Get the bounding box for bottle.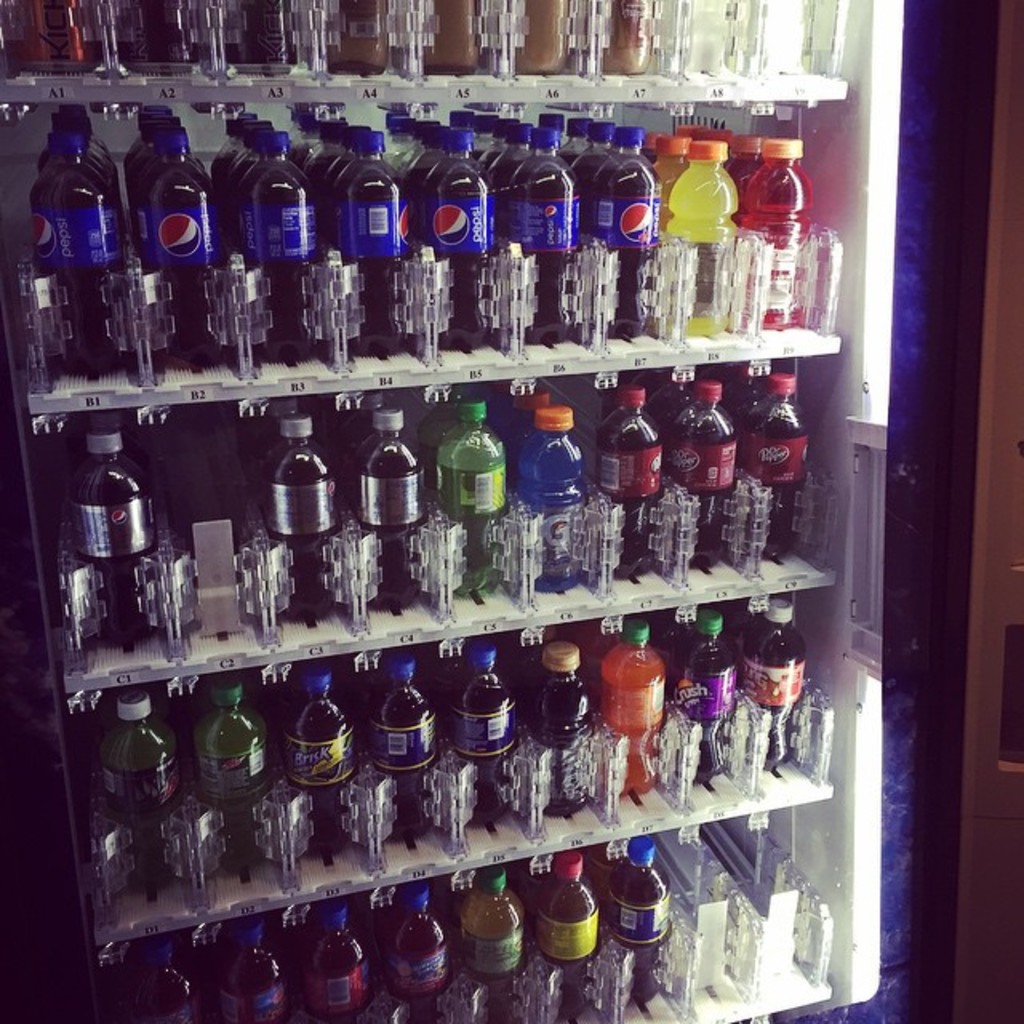
<region>739, 352, 824, 542</region>.
